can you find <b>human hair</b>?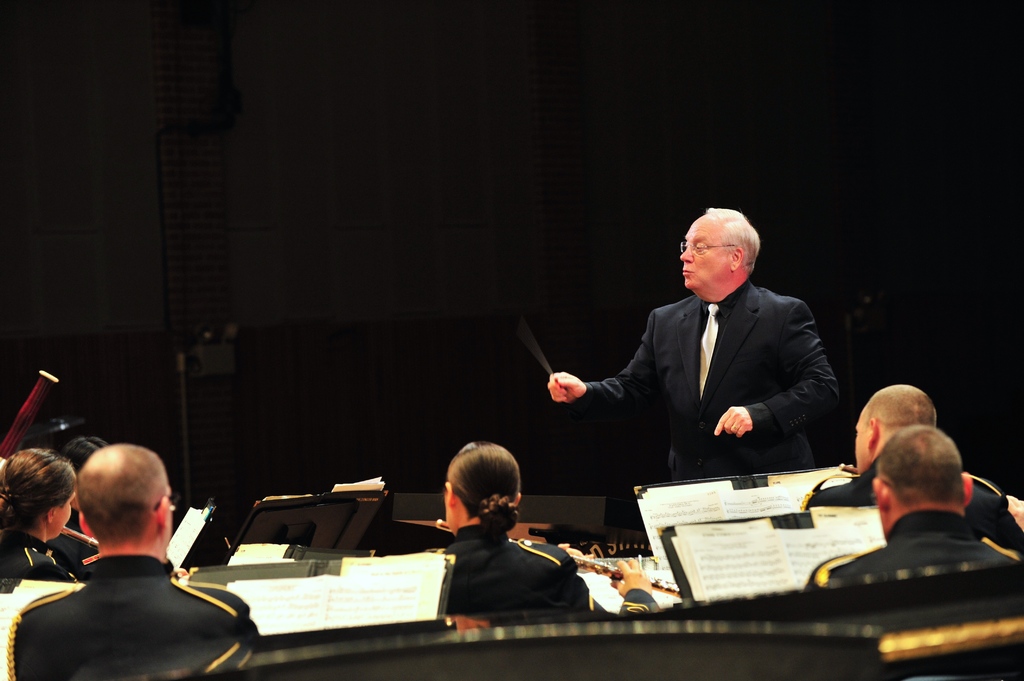
Yes, bounding box: crop(76, 443, 171, 539).
